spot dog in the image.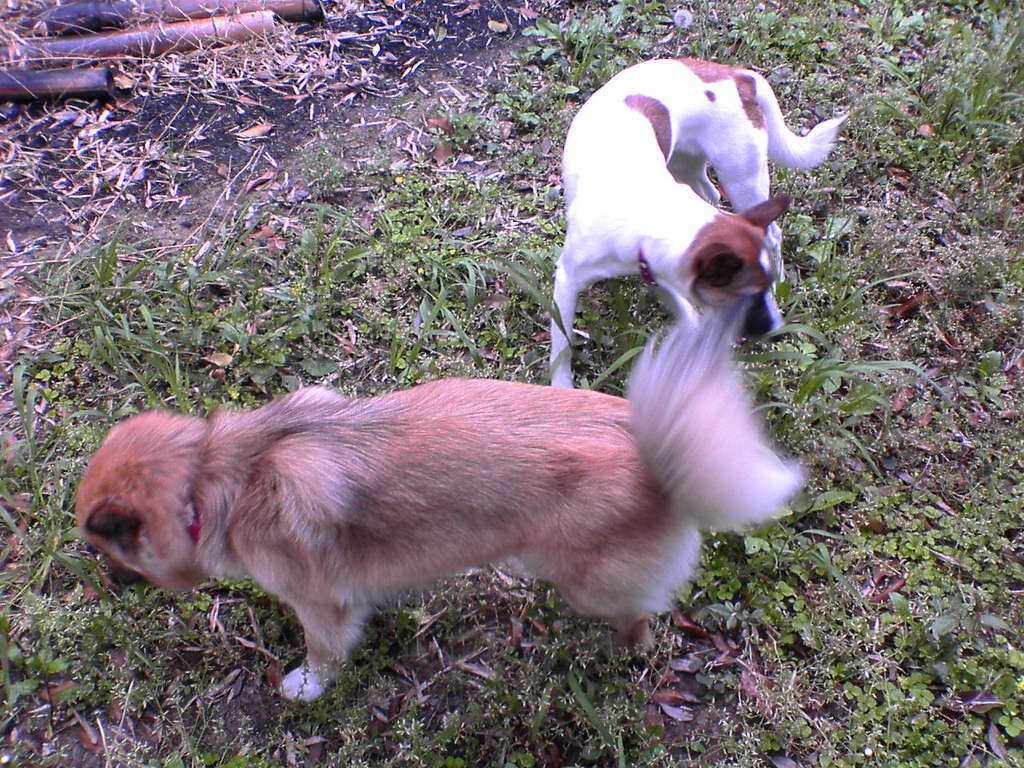
dog found at locate(551, 54, 850, 392).
